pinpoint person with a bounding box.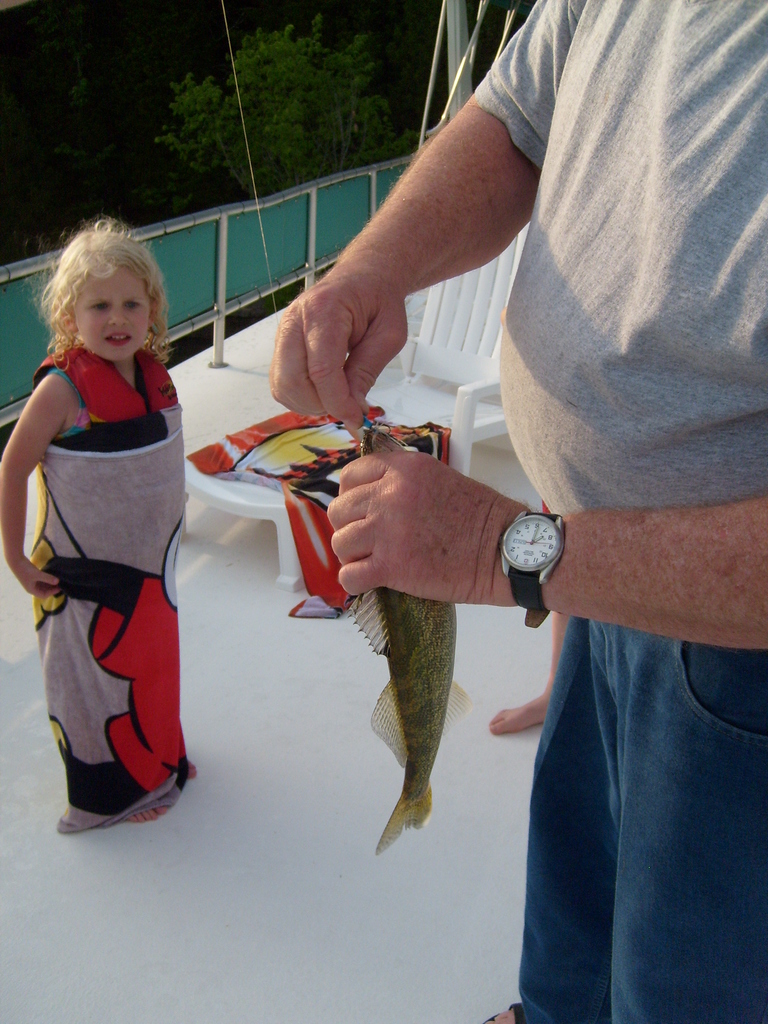
l=13, t=198, r=204, b=865.
